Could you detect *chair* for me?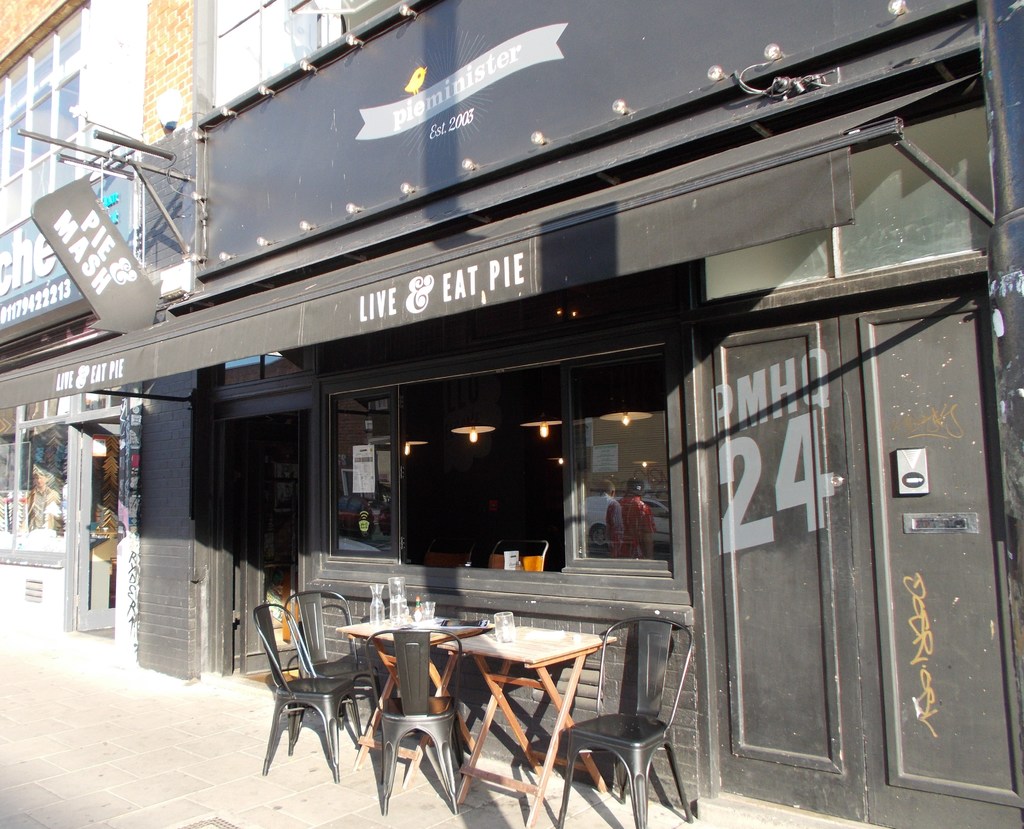
Detection result: 365, 625, 468, 816.
